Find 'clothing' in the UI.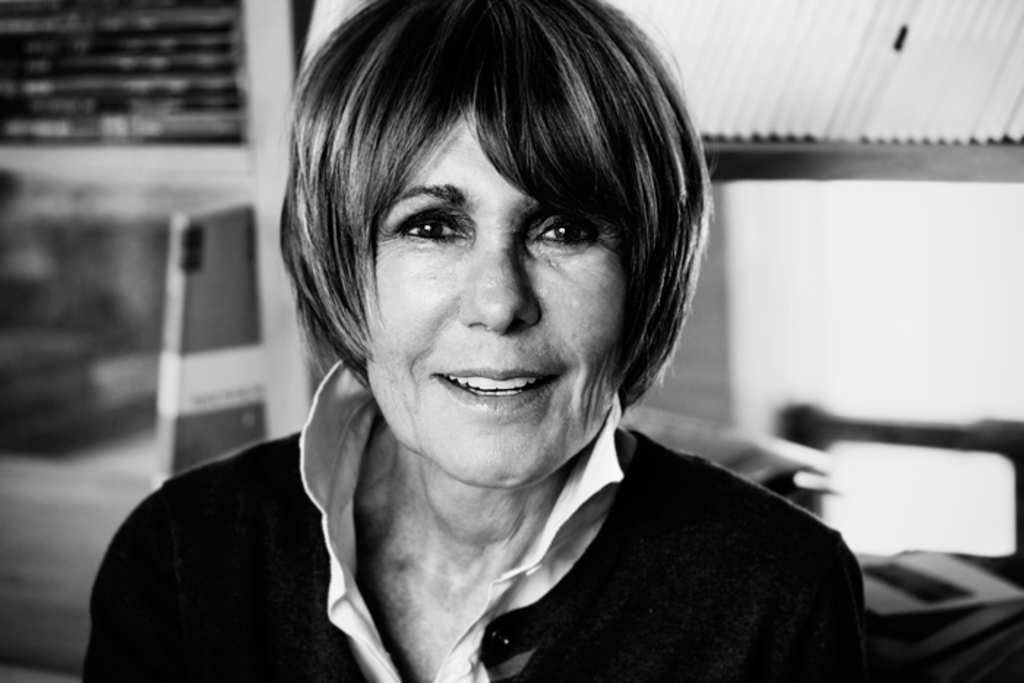
UI element at <box>79,357,876,682</box>.
